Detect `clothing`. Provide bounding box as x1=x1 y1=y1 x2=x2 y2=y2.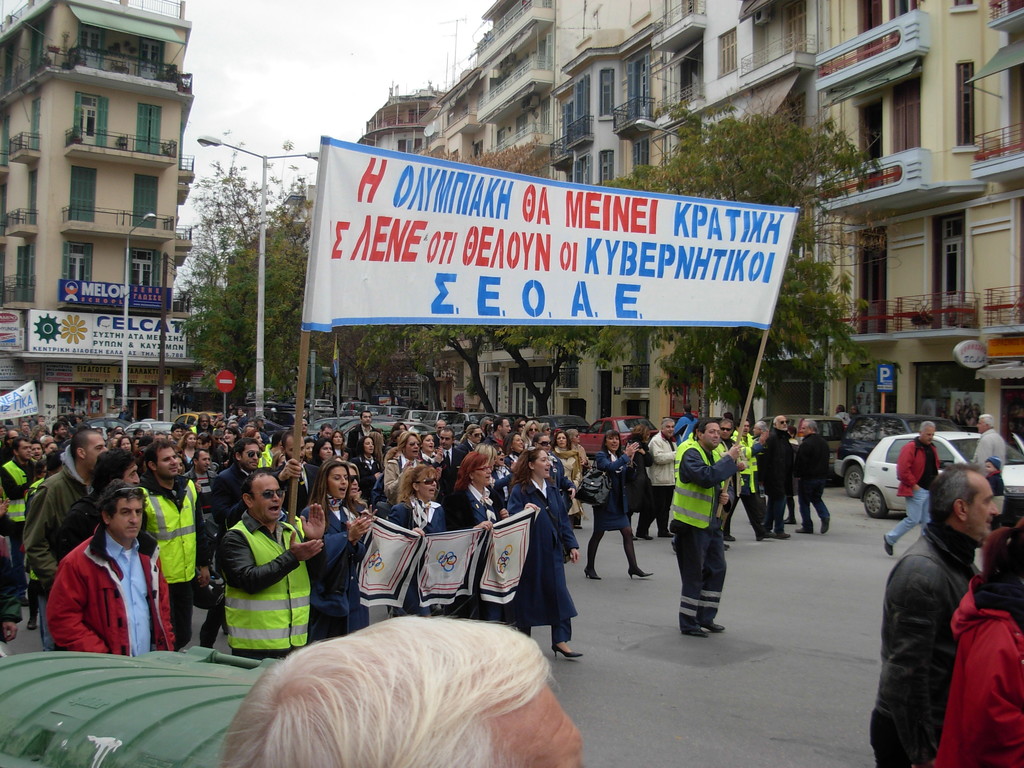
x1=640 y1=430 x2=681 y2=540.
